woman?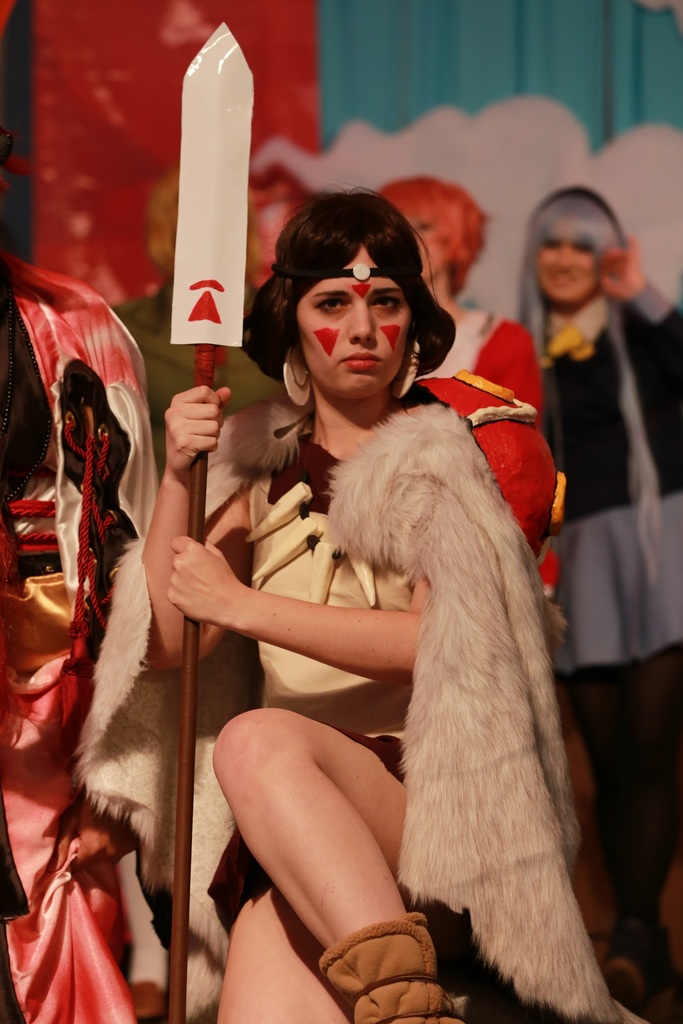
bbox(508, 181, 682, 964)
